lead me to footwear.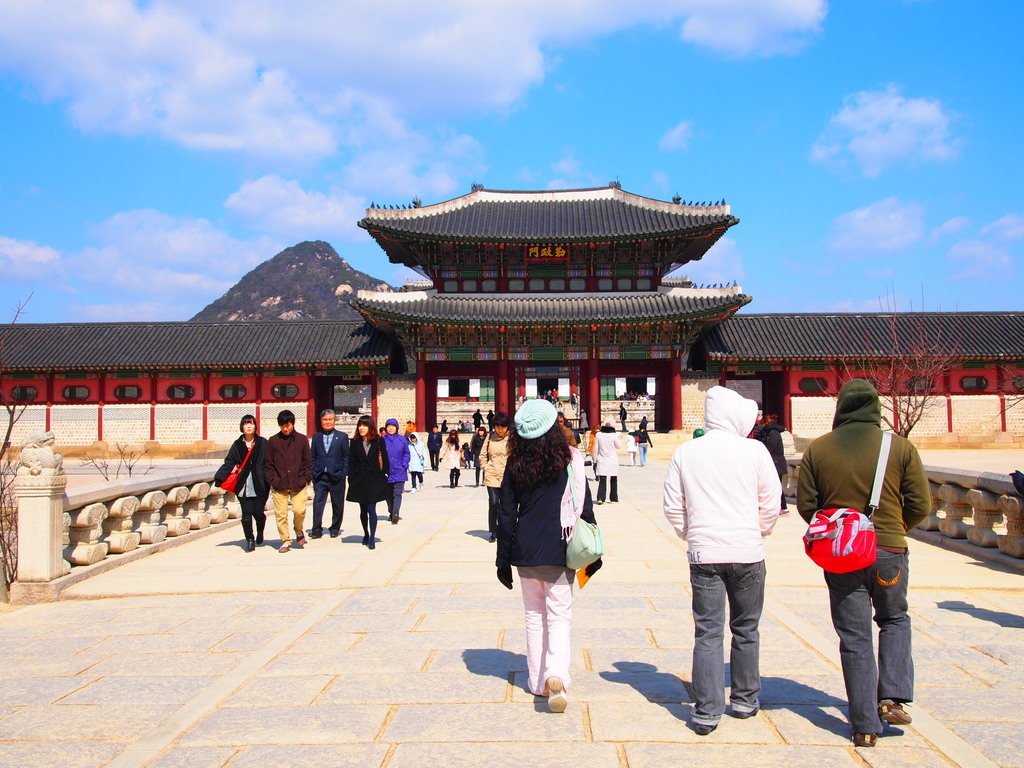
Lead to crop(731, 703, 749, 717).
